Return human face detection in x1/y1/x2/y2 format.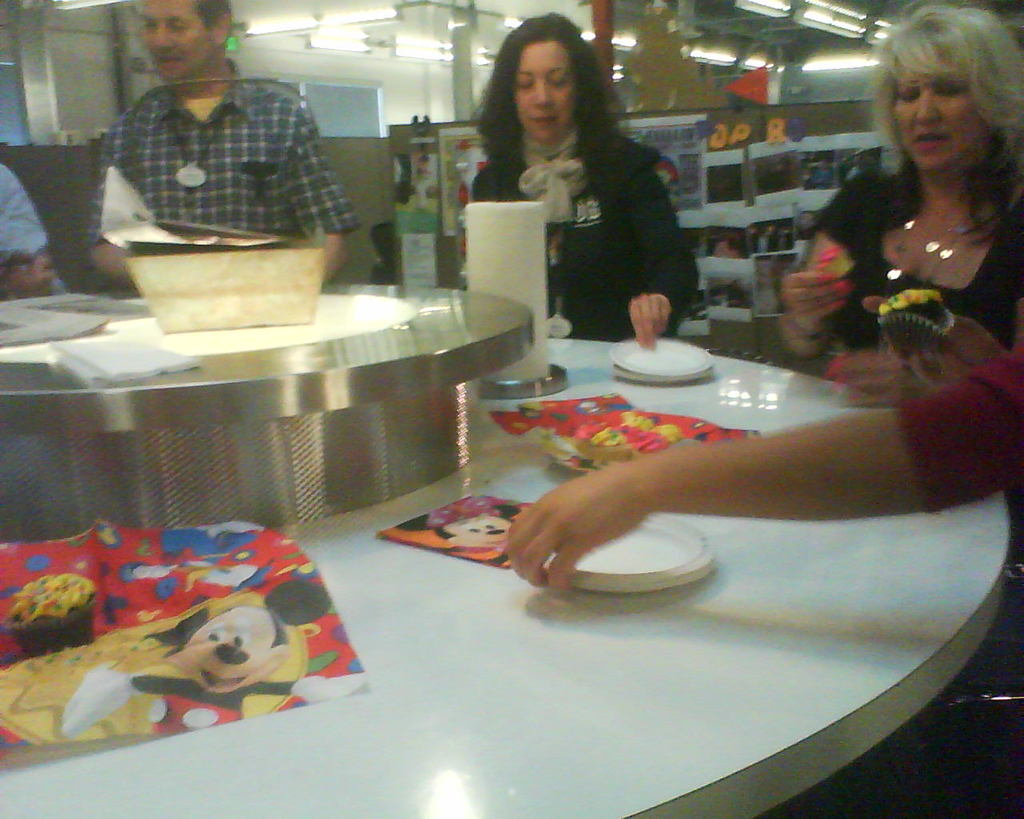
516/50/584/149.
